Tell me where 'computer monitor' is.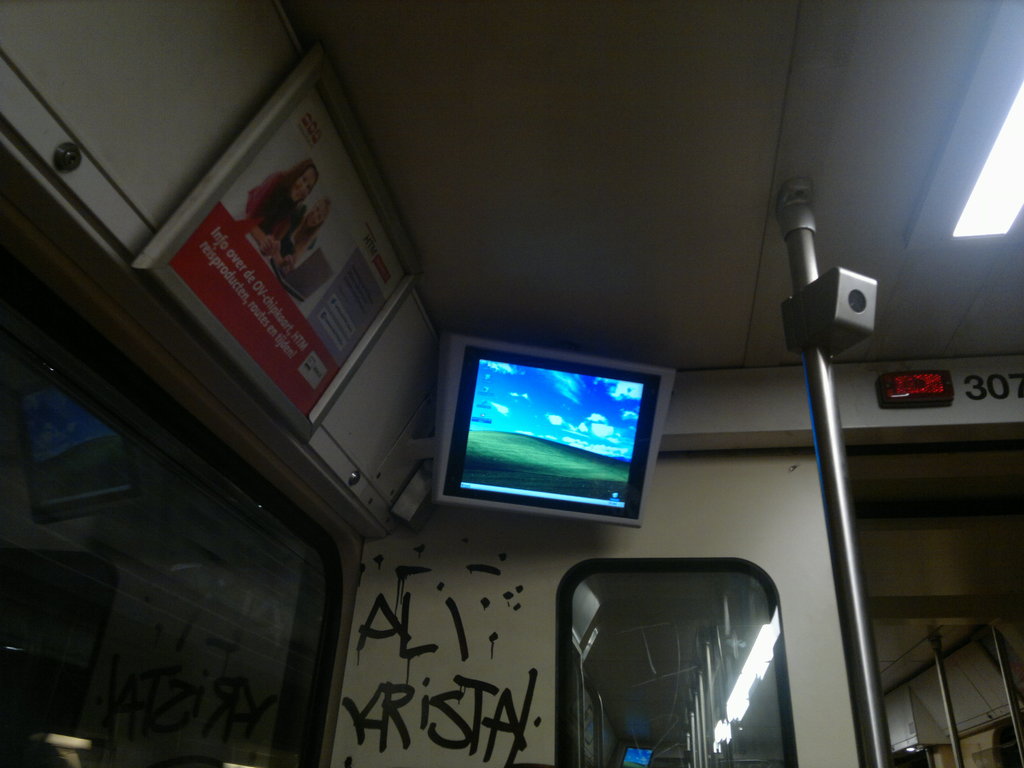
'computer monitor' is at select_region(435, 324, 680, 526).
